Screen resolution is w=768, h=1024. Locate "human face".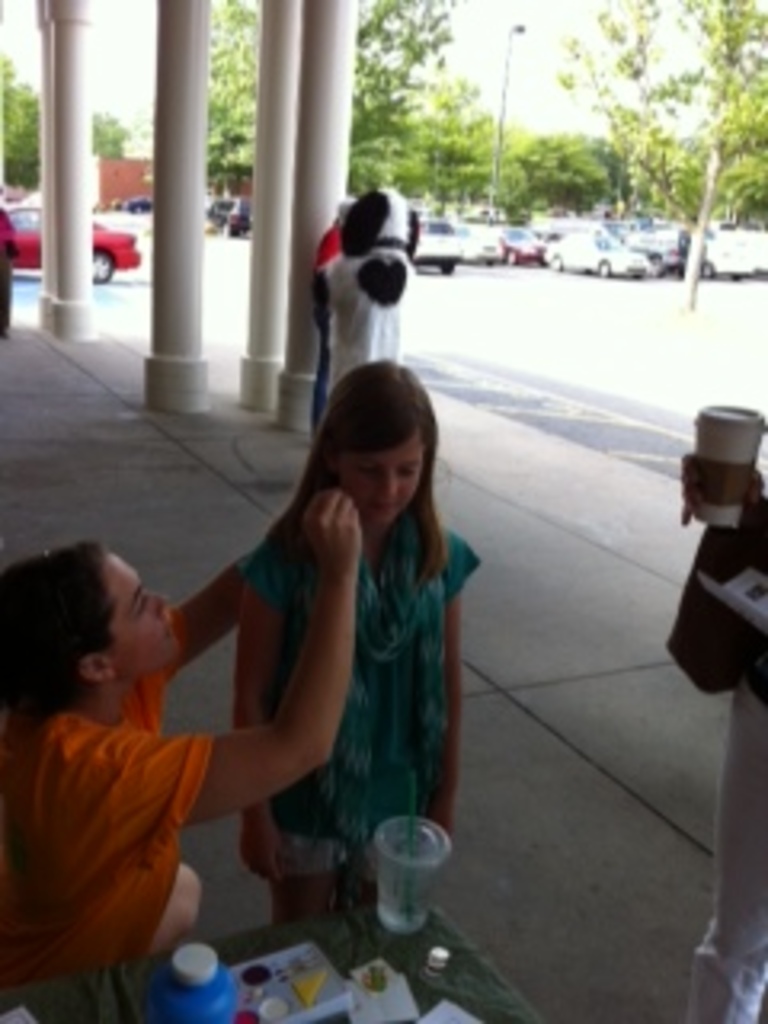
109, 547, 182, 662.
